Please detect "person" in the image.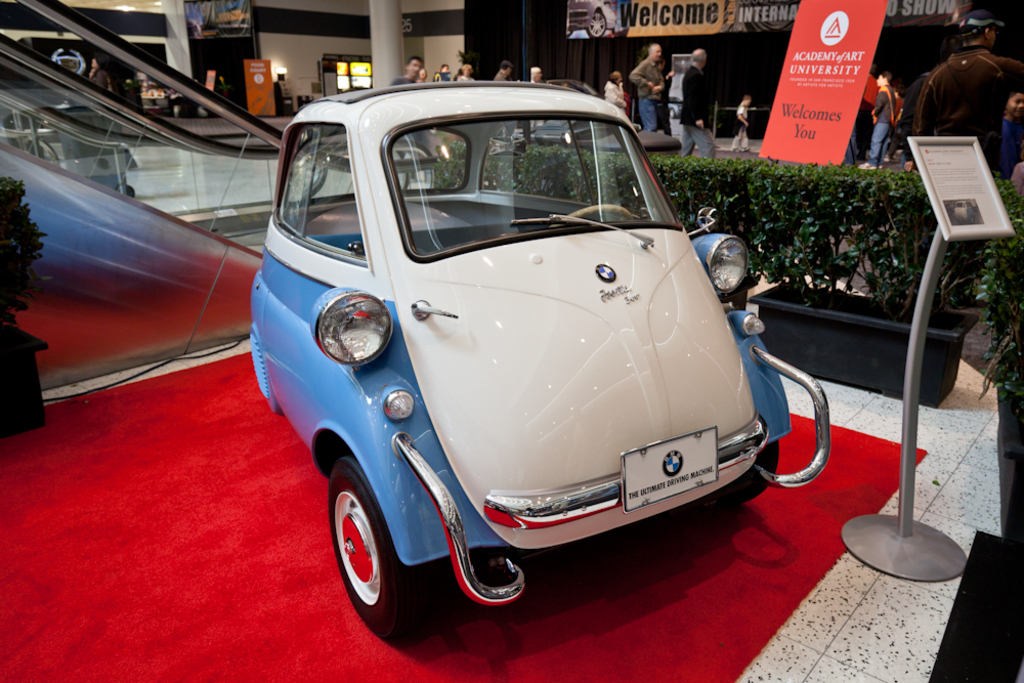
crop(678, 49, 718, 161).
